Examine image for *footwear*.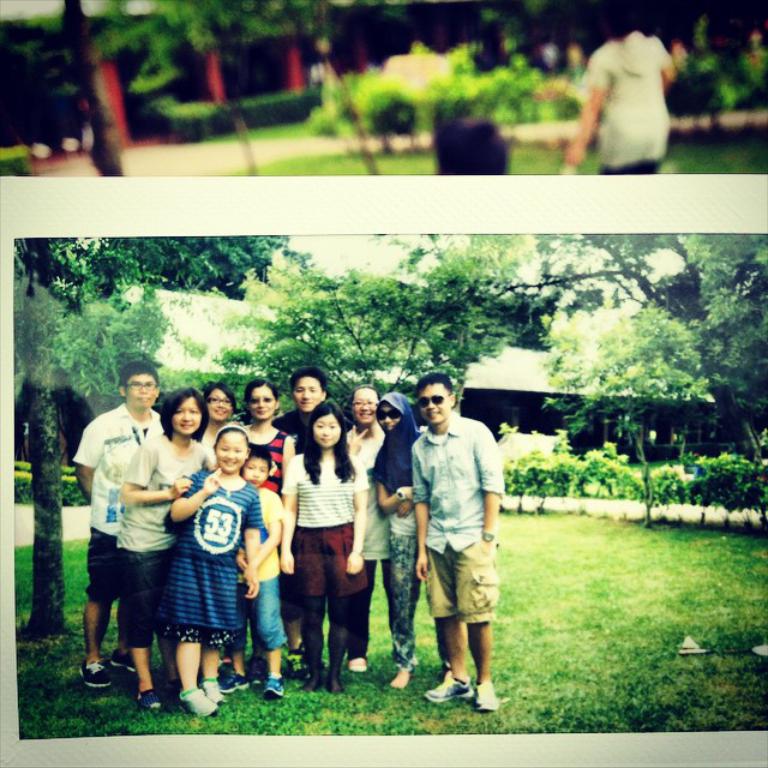
Examination result: <bbox>77, 655, 113, 689</bbox>.
